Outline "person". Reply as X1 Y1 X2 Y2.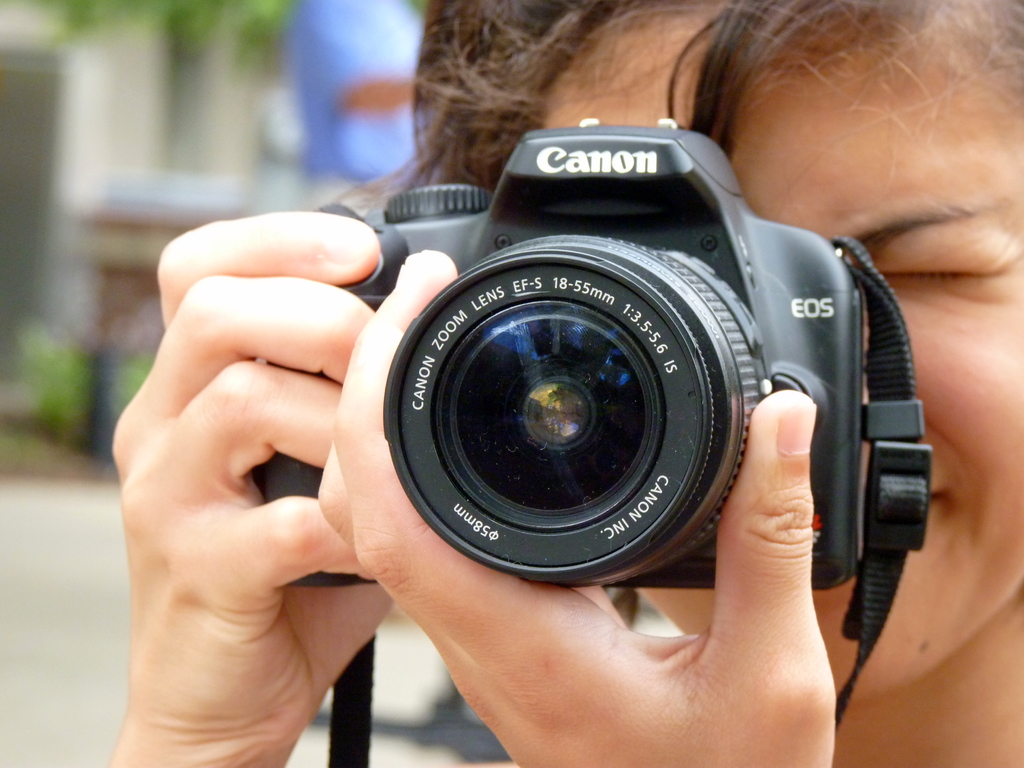
104 0 1023 767.
